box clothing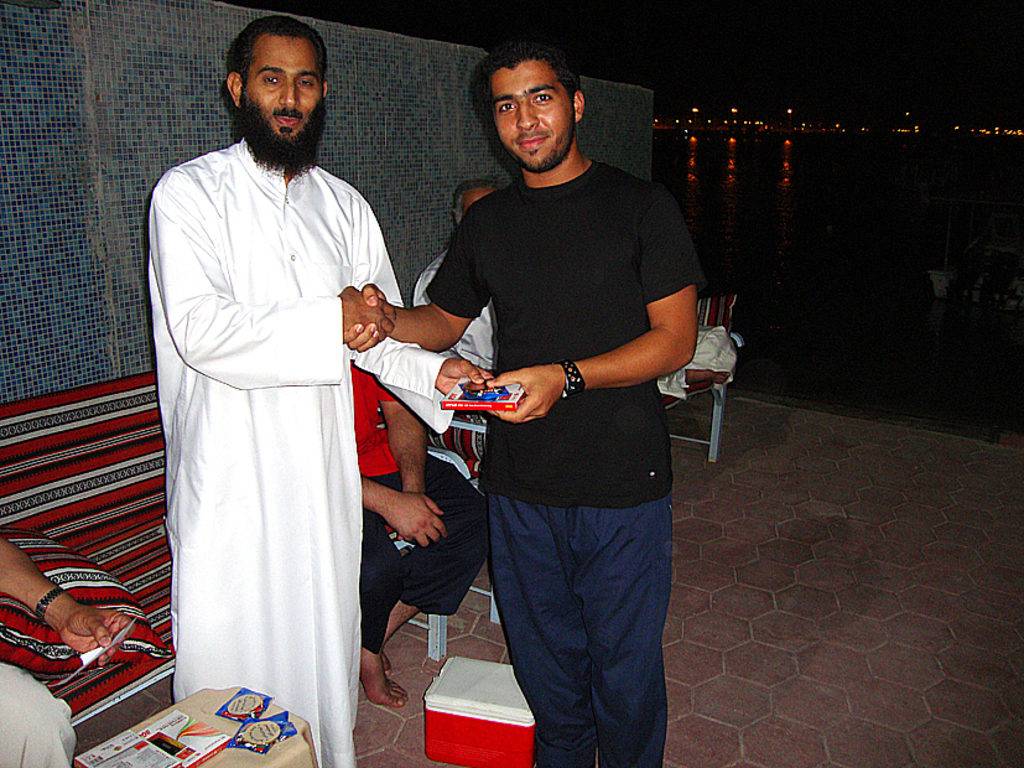
<region>352, 362, 490, 655</region>
